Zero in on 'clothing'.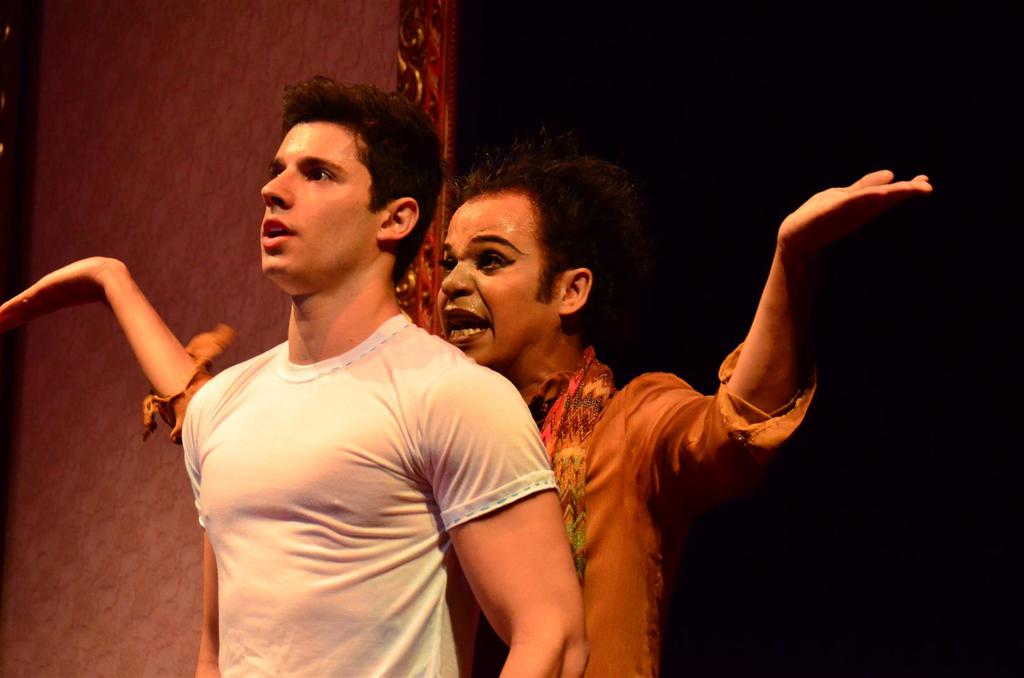
Zeroed in: l=141, t=333, r=822, b=677.
